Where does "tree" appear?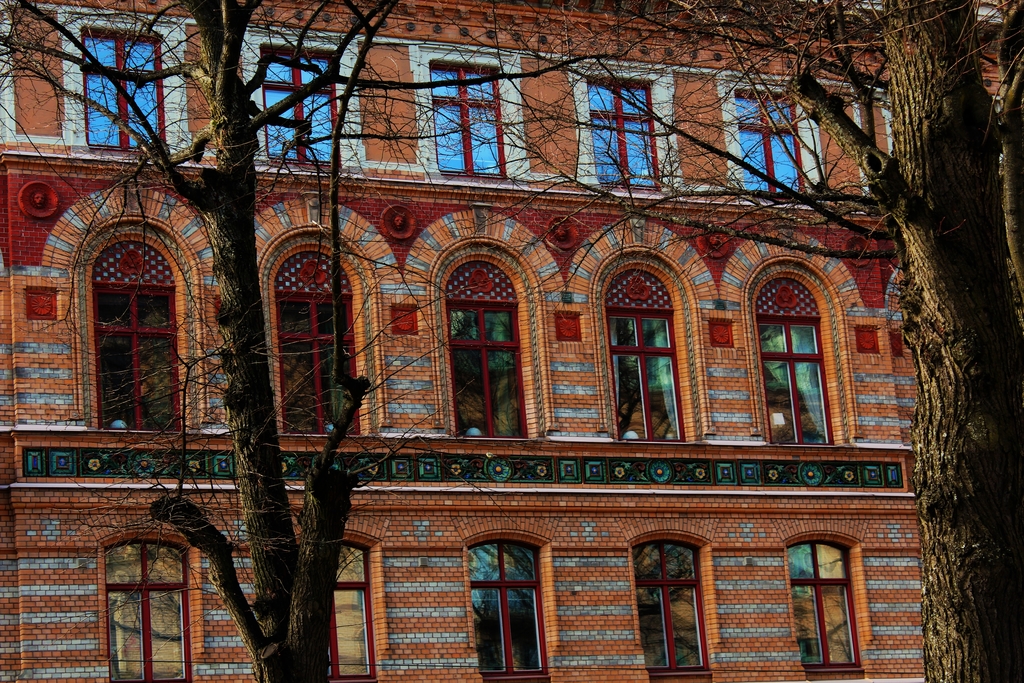
Appears at bbox=[434, 0, 1022, 682].
